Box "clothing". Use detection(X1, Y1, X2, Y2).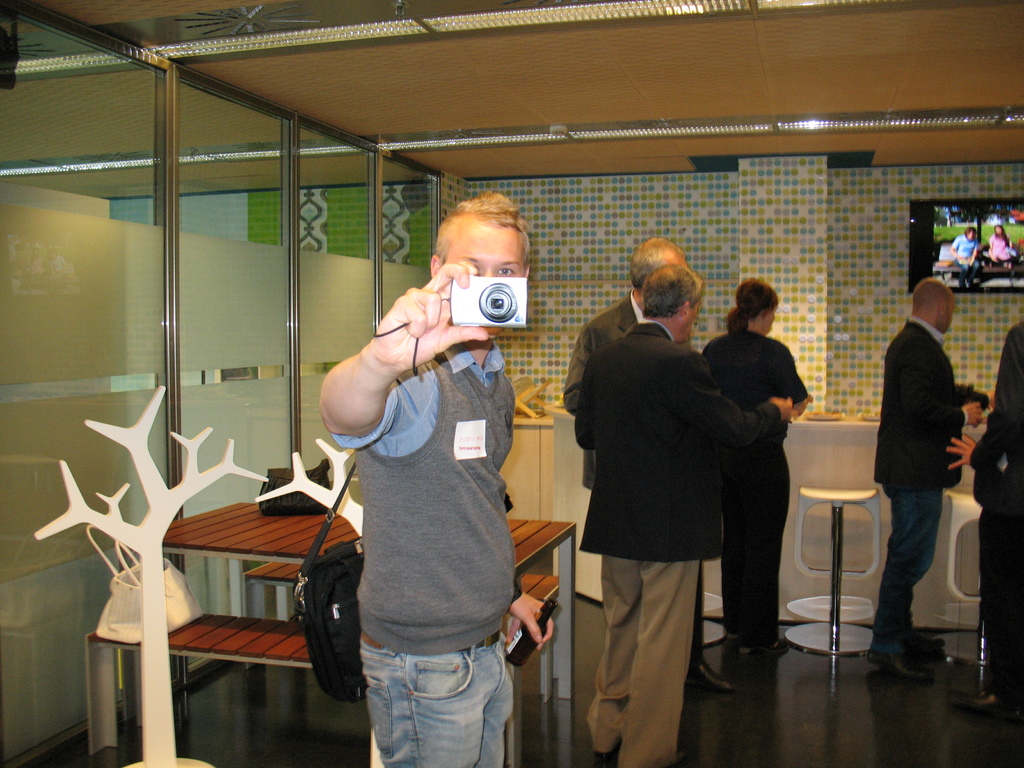
detection(873, 318, 988, 484).
